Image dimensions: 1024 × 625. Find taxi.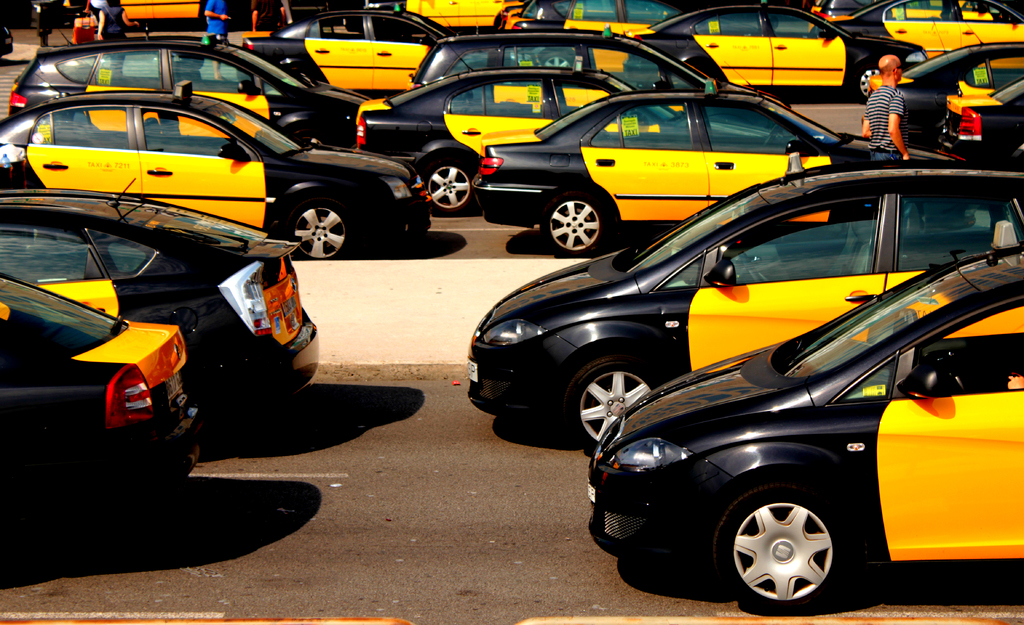
<region>472, 74, 950, 249</region>.
